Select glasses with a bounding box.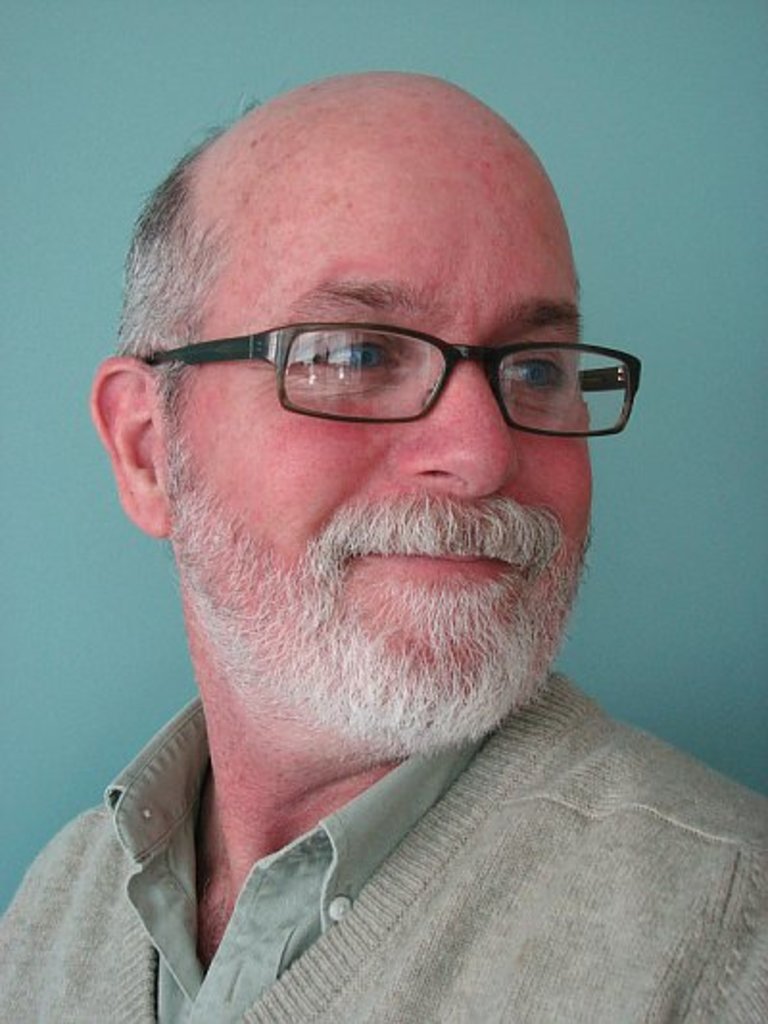
{"x1": 142, "y1": 313, "x2": 647, "y2": 434}.
